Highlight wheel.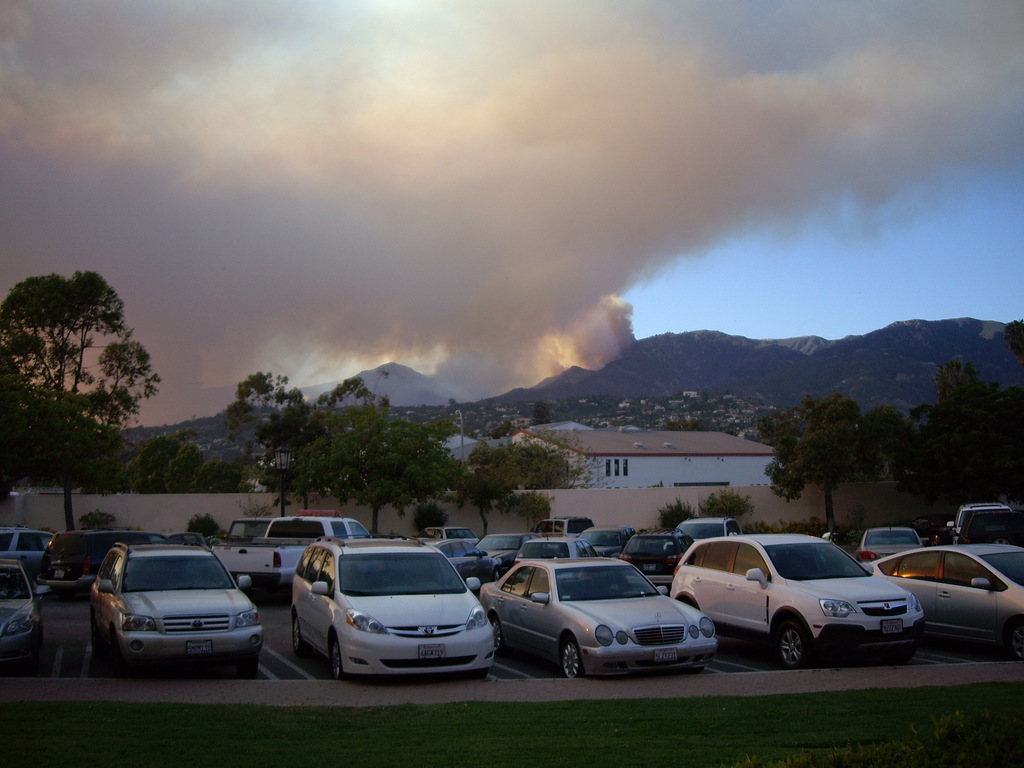
Highlighted region: 489 619 504 657.
